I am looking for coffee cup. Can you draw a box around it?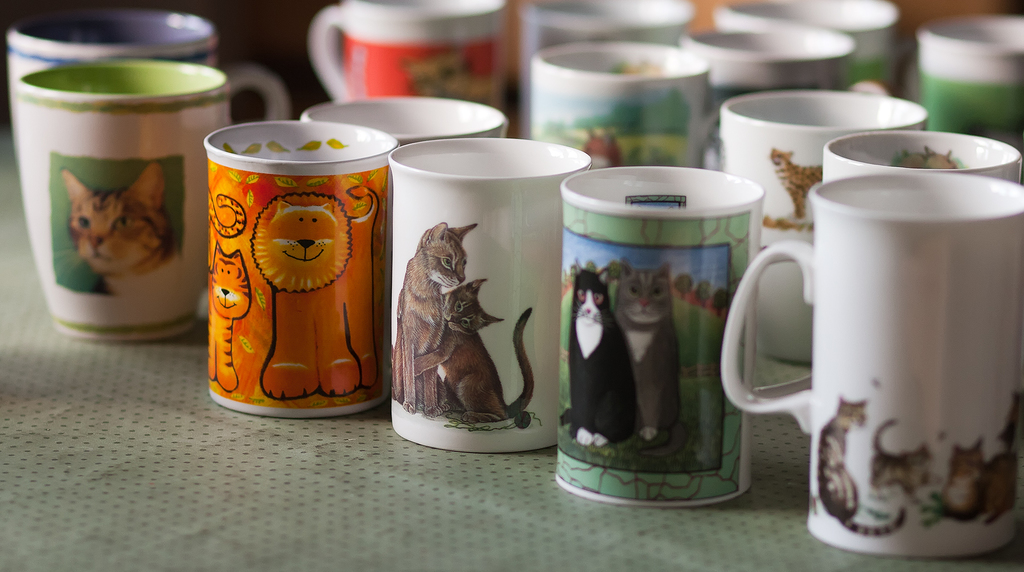
Sure, the bounding box is locate(526, 40, 707, 170).
